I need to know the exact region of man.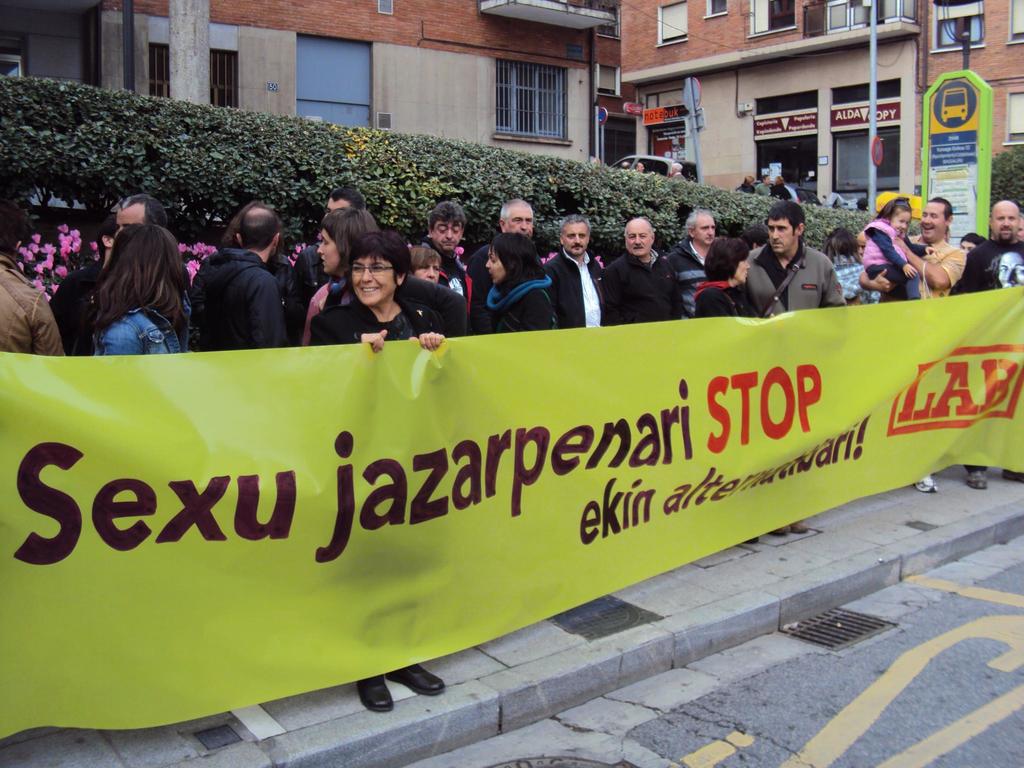
Region: Rect(745, 200, 845, 316).
